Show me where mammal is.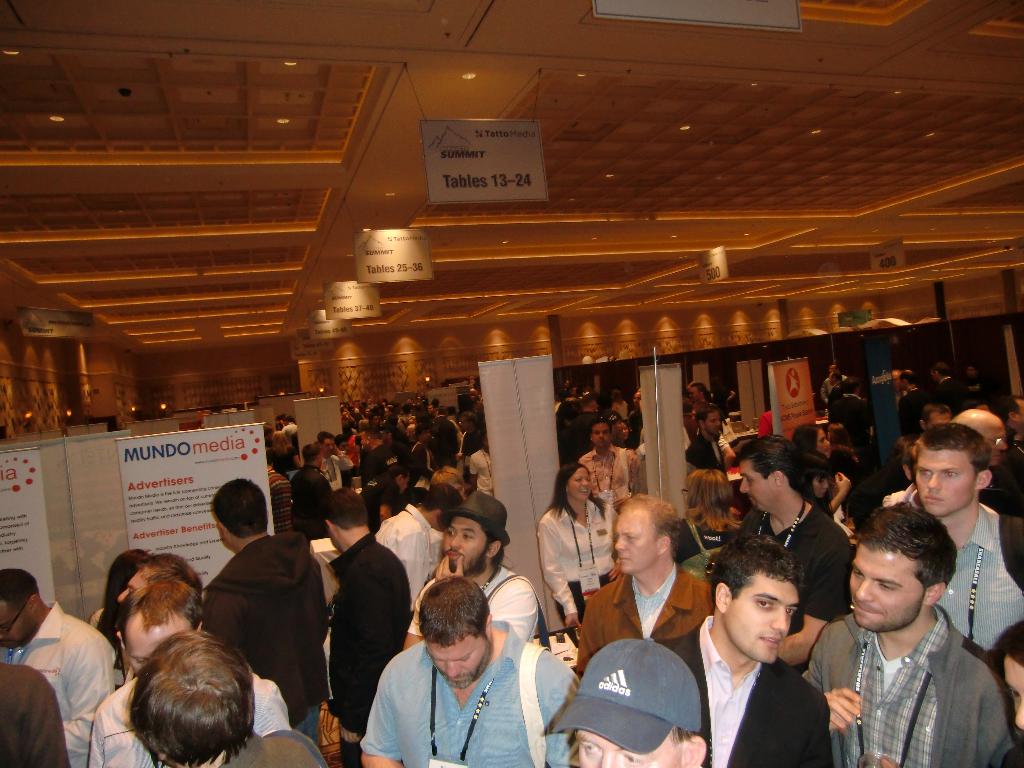
mammal is at <box>938,362,979,419</box>.
